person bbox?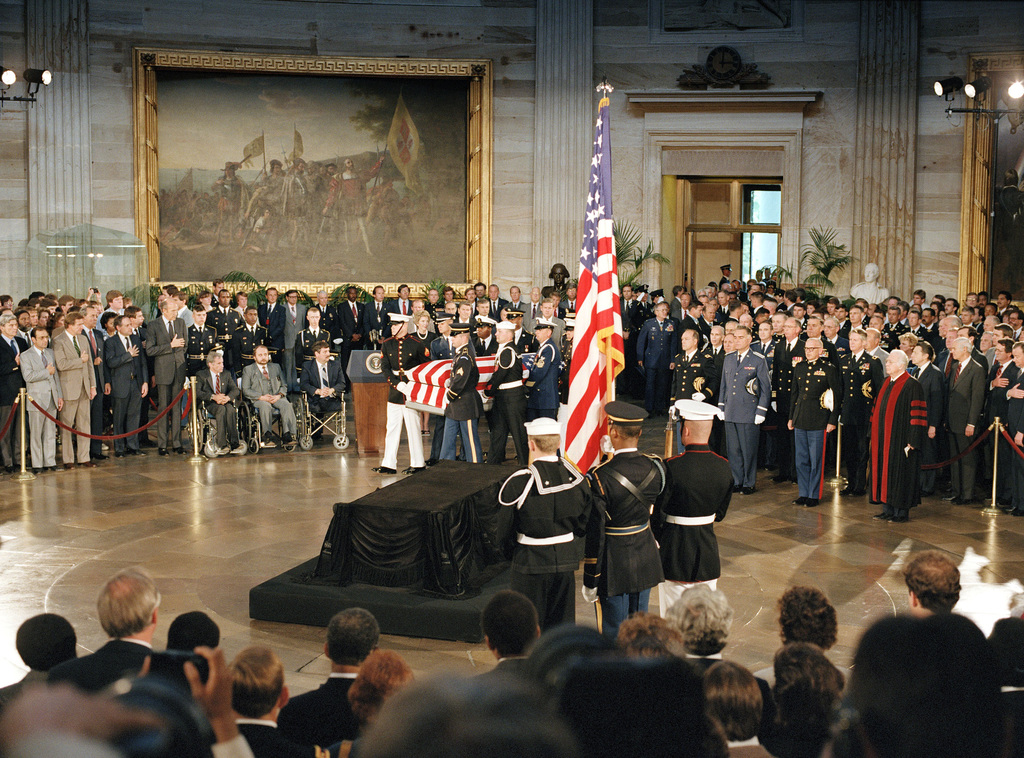
675:333:713:399
